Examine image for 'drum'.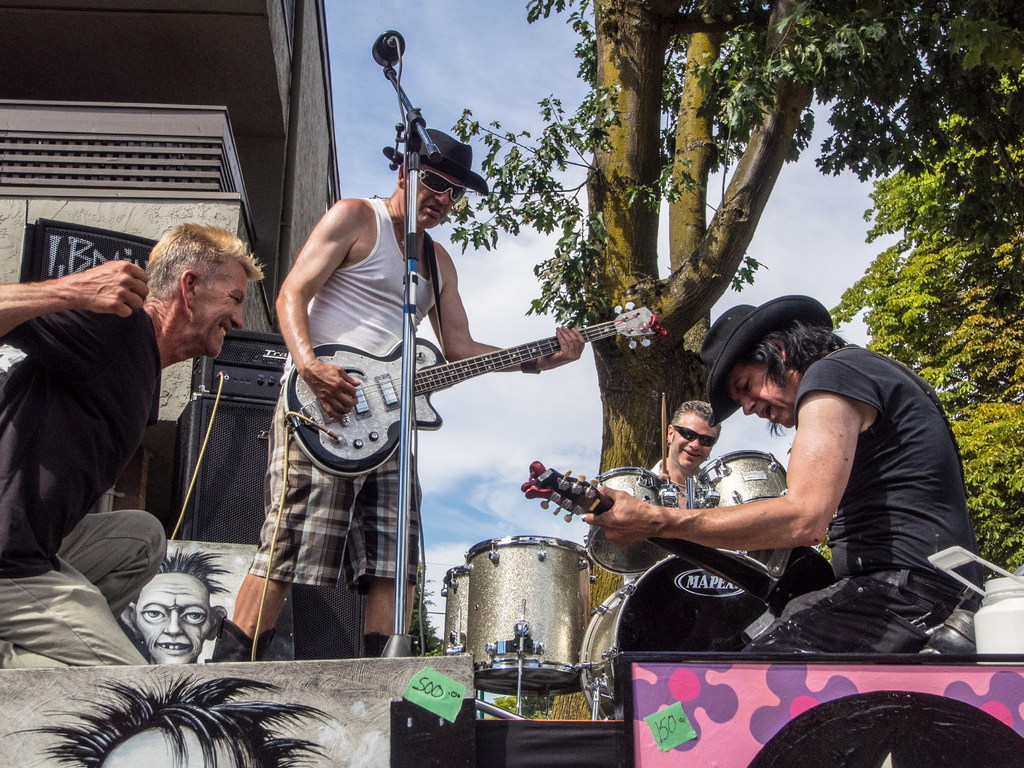
Examination result: 465,534,596,698.
